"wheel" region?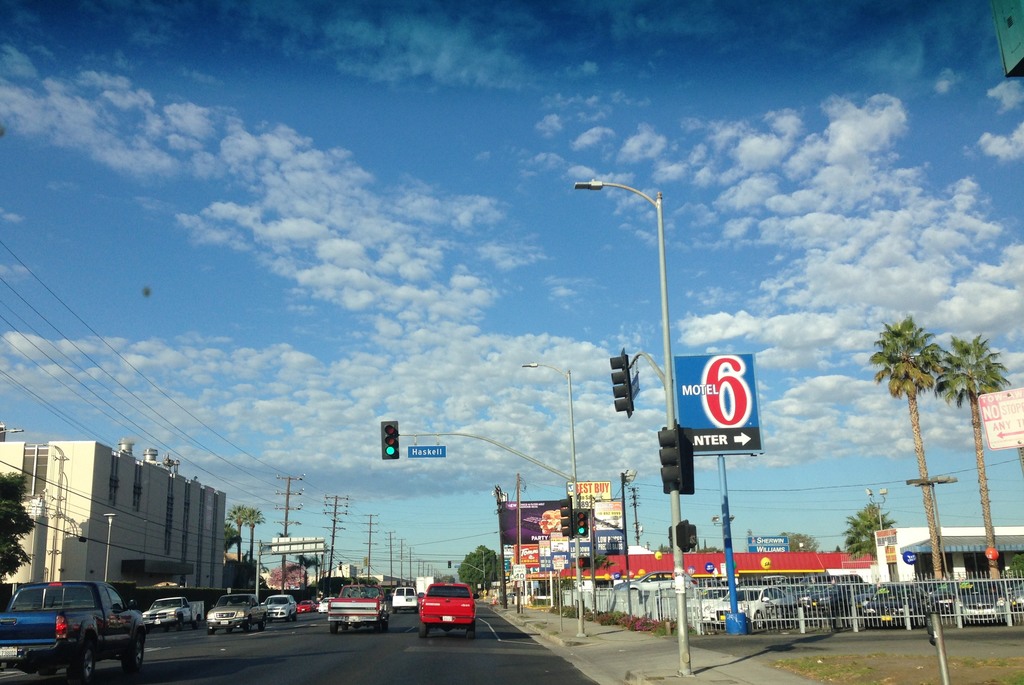
<bbox>191, 620, 200, 629</bbox>
